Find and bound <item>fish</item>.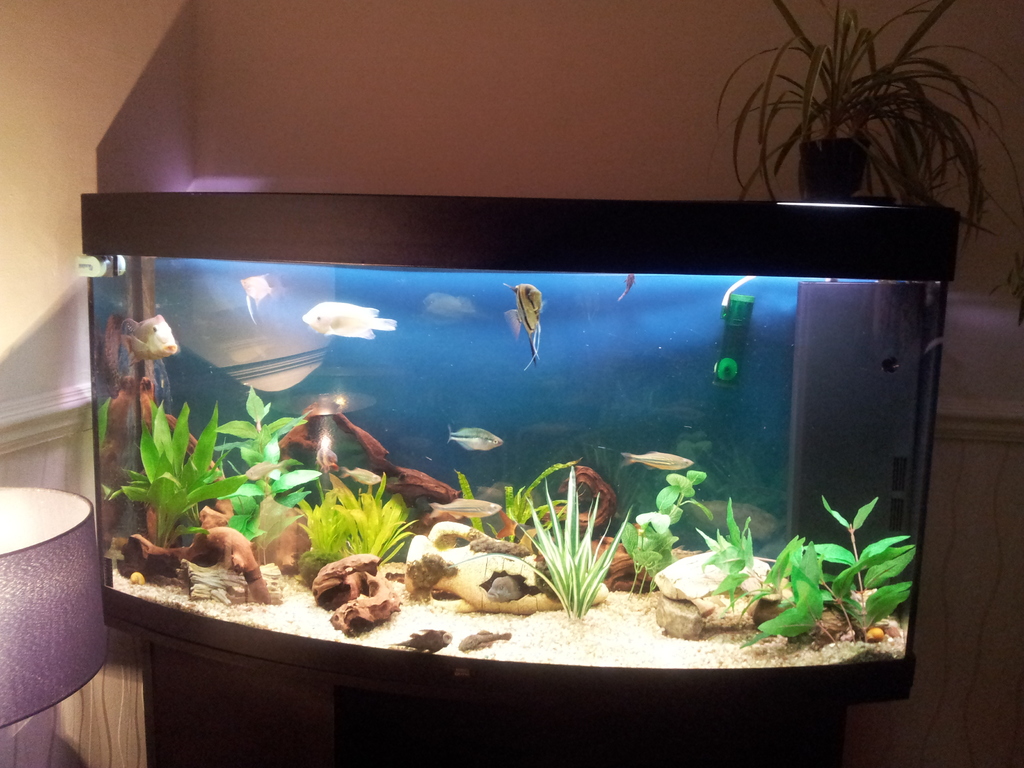
Bound: detection(239, 273, 282, 323).
